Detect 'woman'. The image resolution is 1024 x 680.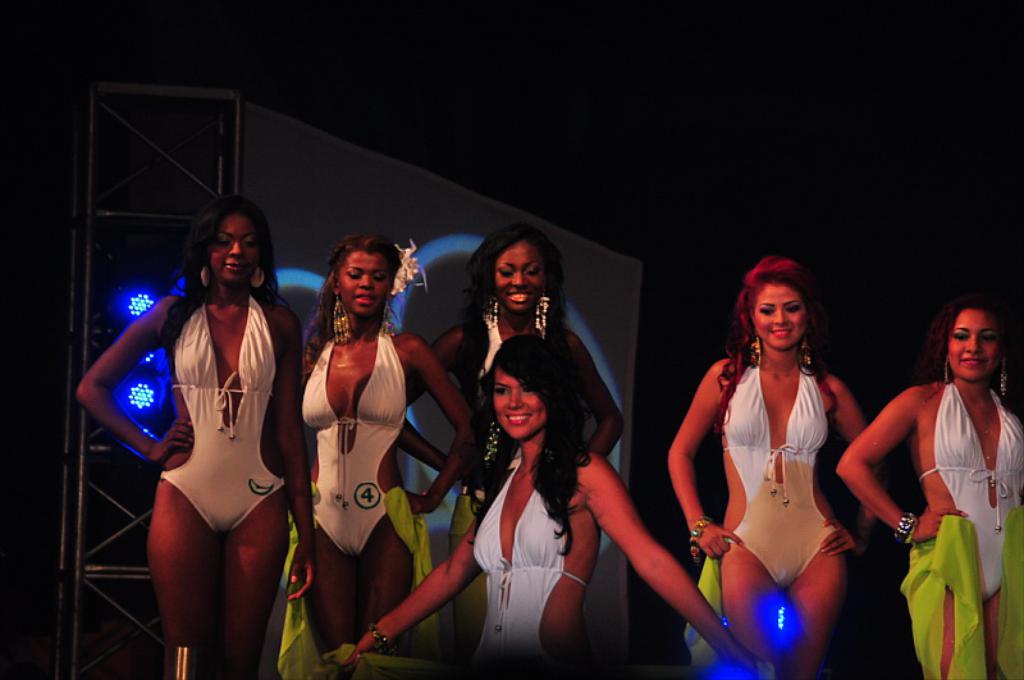
box(78, 192, 316, 679).
